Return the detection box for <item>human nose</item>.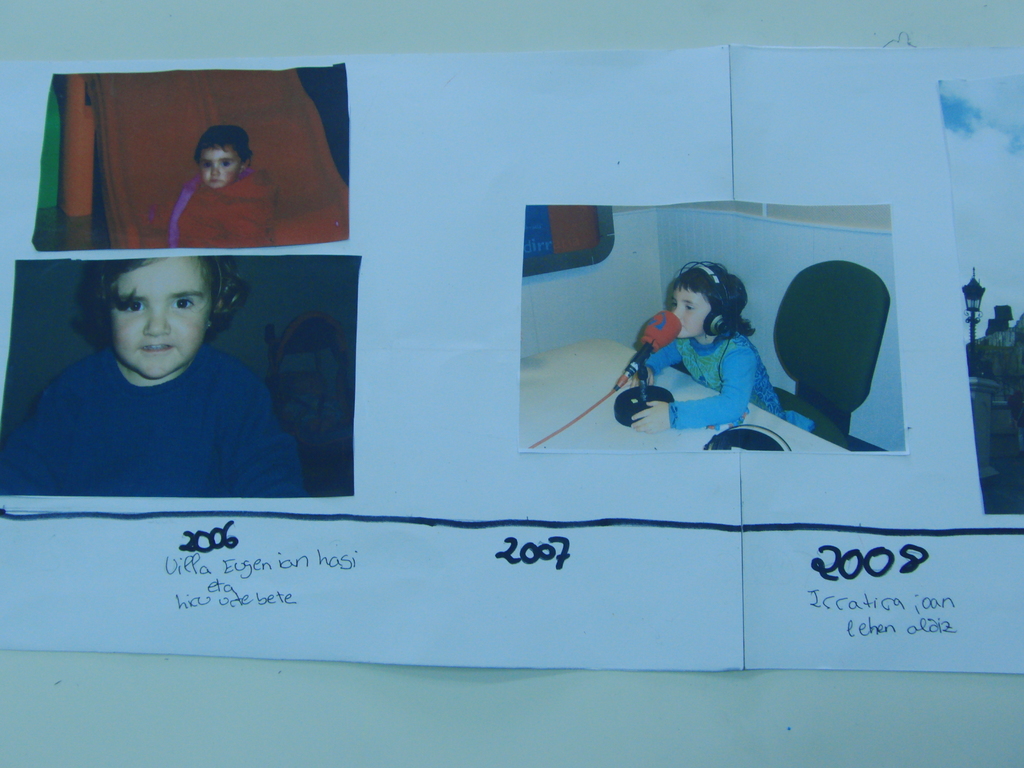
x1=210, y1=162, x2=223, y2=175.
